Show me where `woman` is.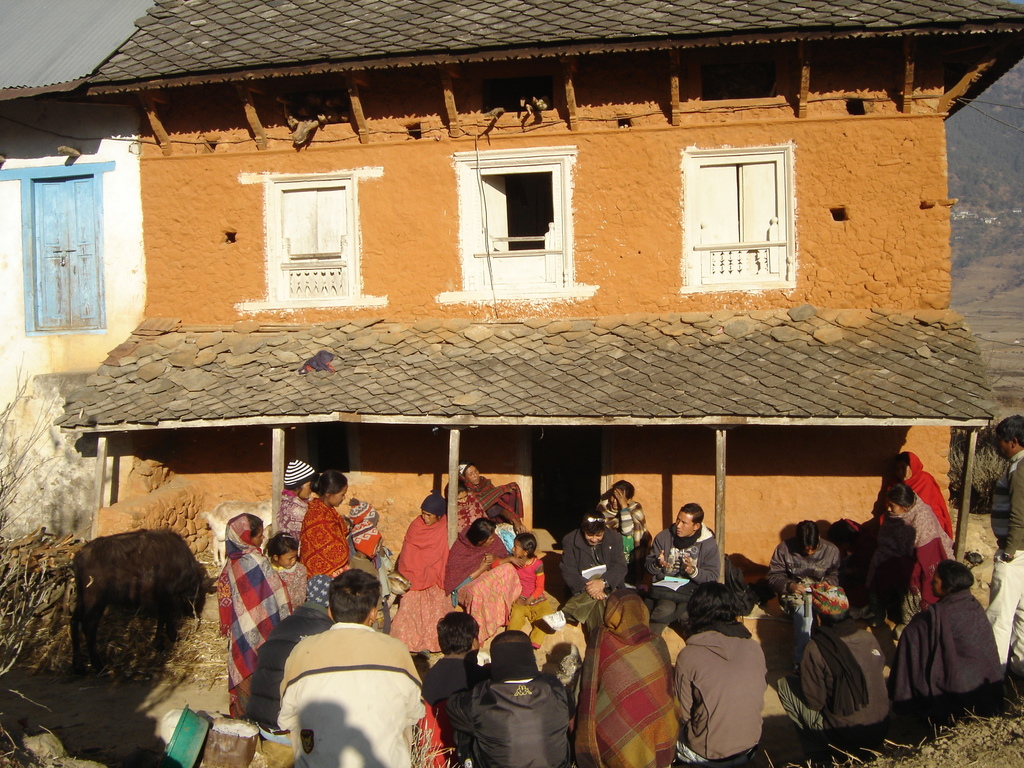
`woman` is at box=[391, 495, 457, 656].
